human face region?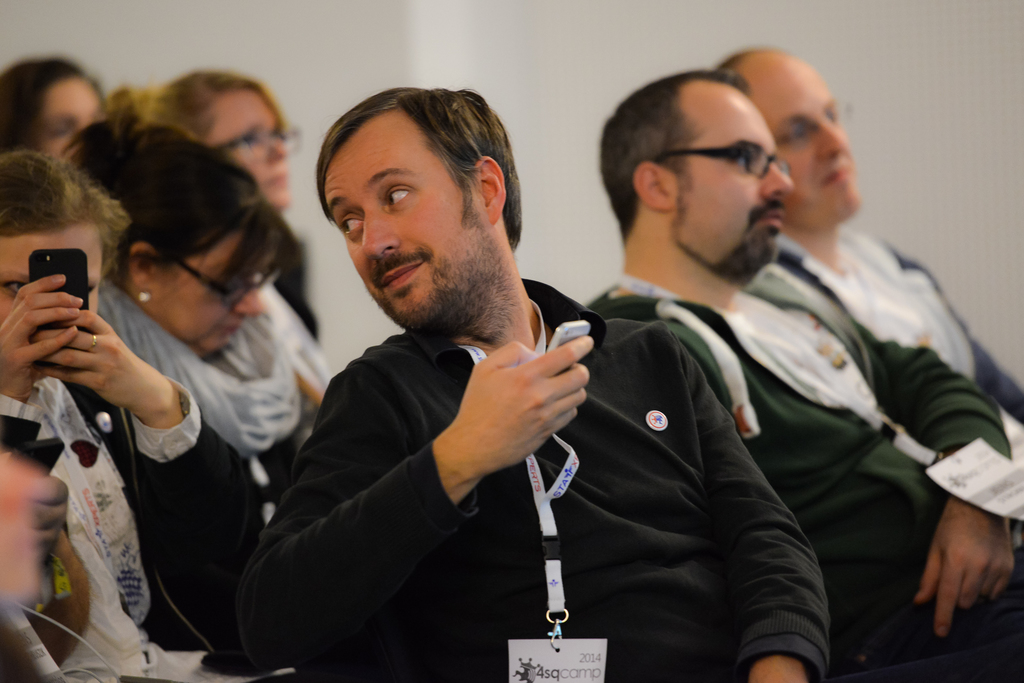
[left=754, top=52, right=862, bottom=219]
